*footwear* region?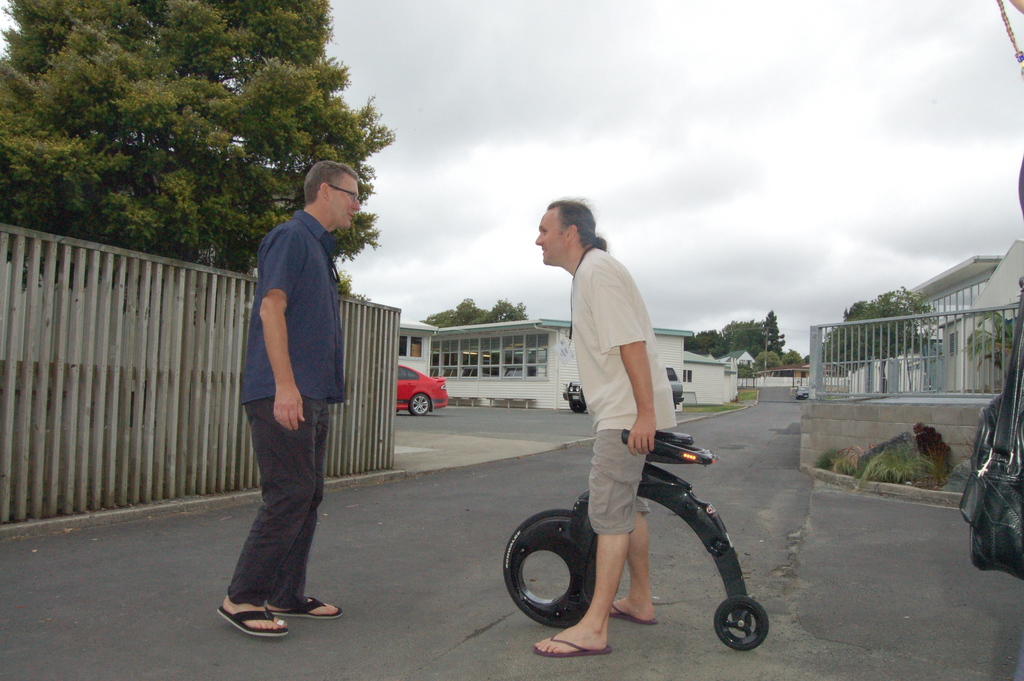
locate(216, 598, 294, 641)
